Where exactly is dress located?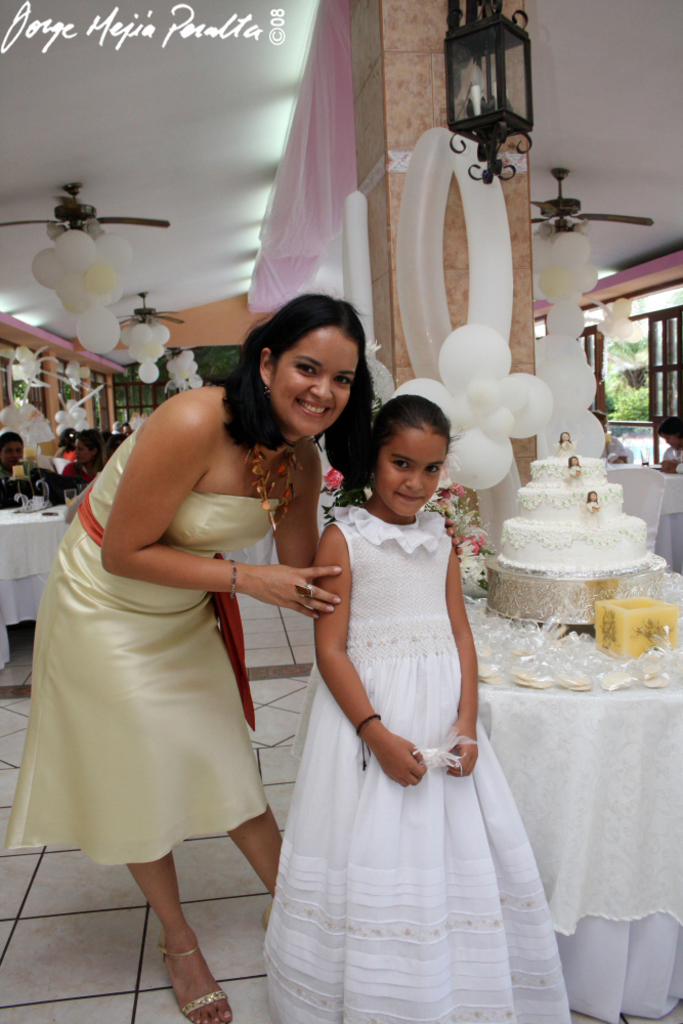
Its bounding box is bbox=[257, 501, 568, 1023].
